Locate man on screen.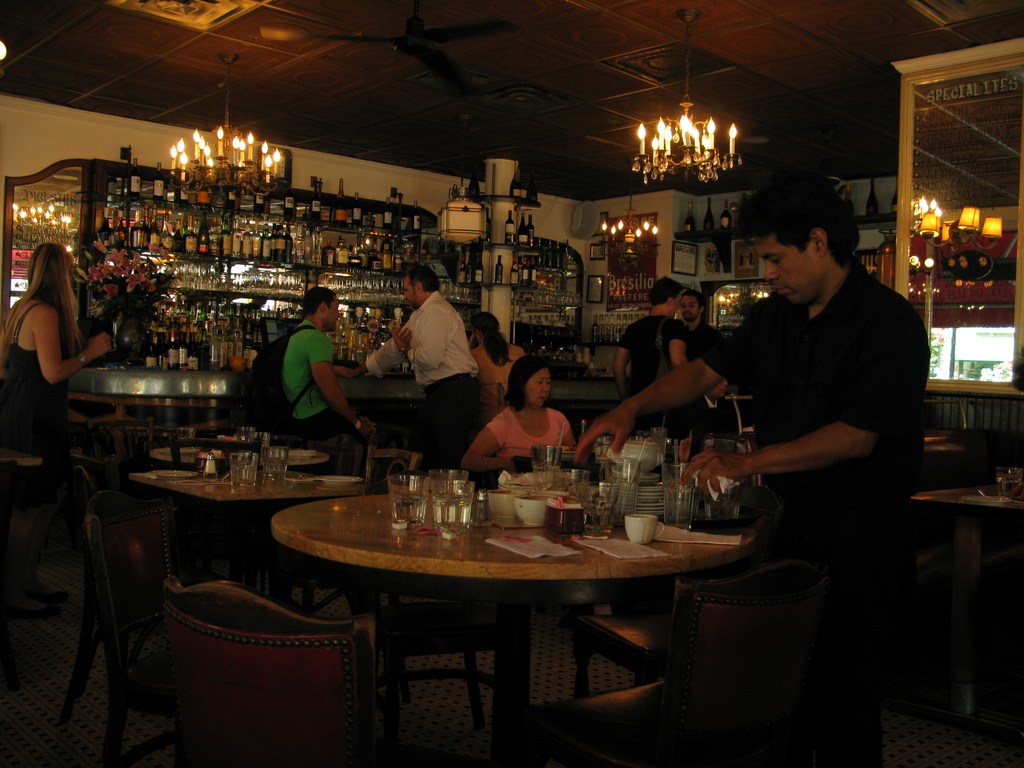
On screen at rect(680, 285, 721, 357).
